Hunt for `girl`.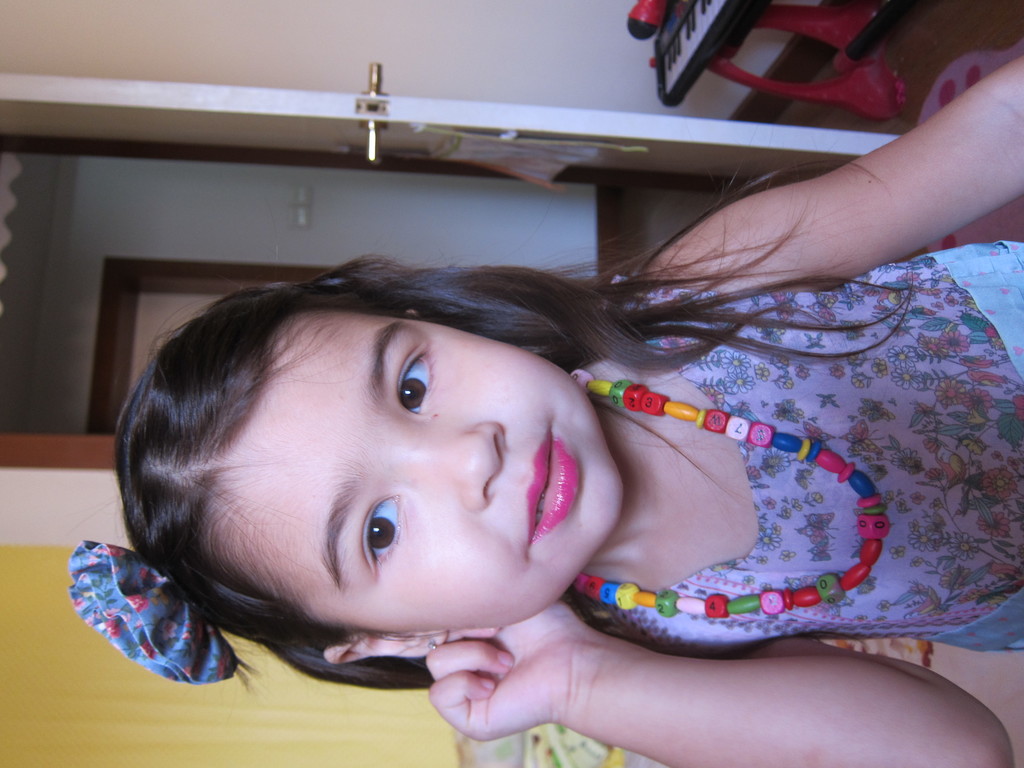
Hunted down at [left=76, top=54, right=1023, bottom=767].
